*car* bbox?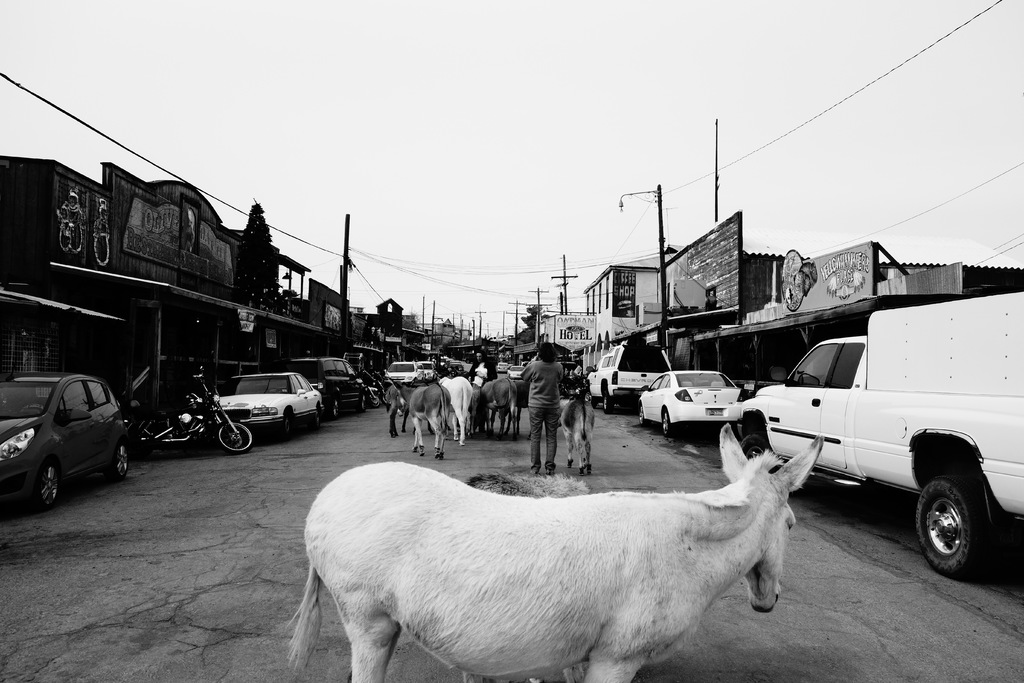
bbox=(285, 354, 376, 422)
